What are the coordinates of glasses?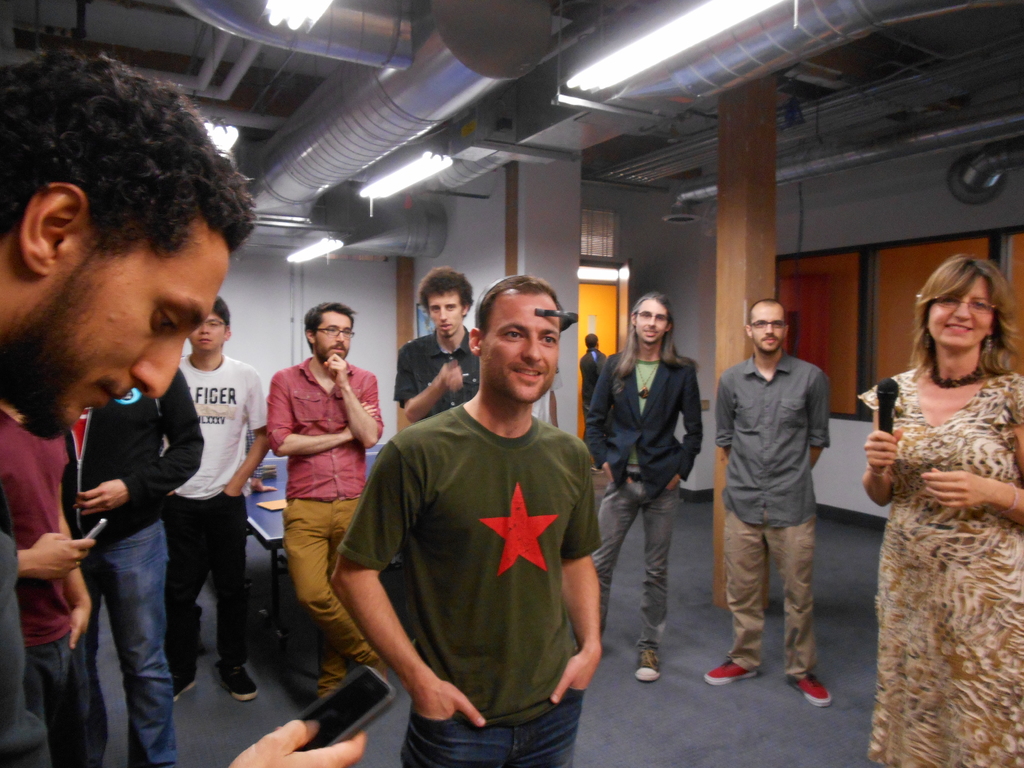
<region>314, 324, 357, 338</region>.
